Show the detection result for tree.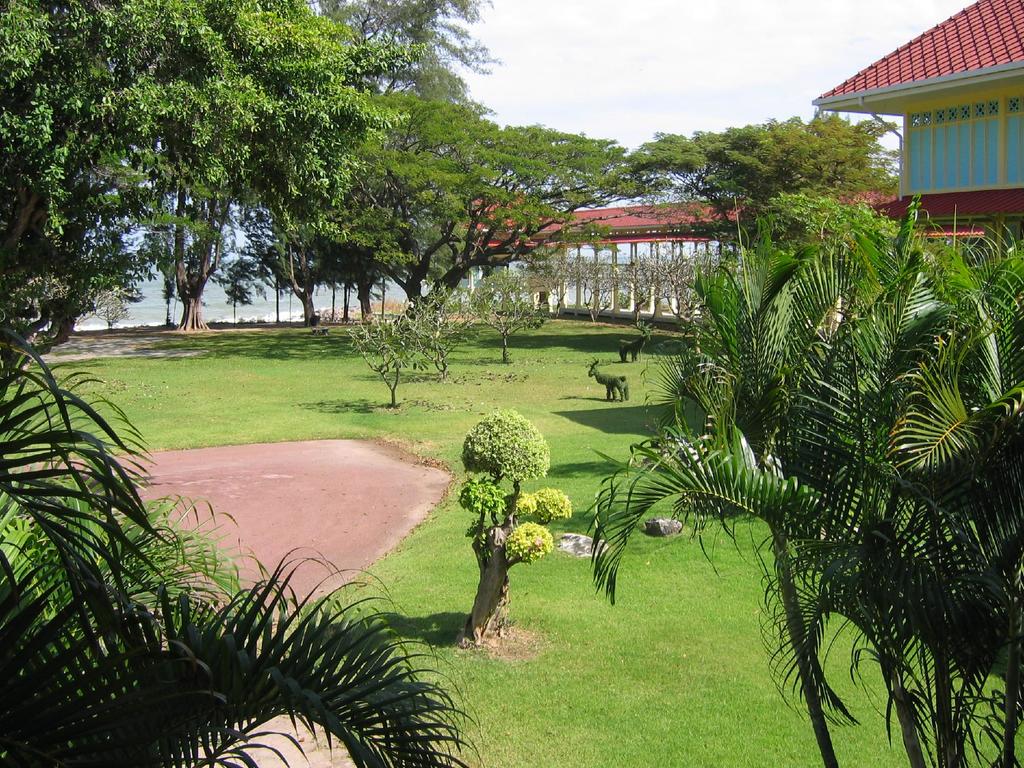
0:0:427:392.
